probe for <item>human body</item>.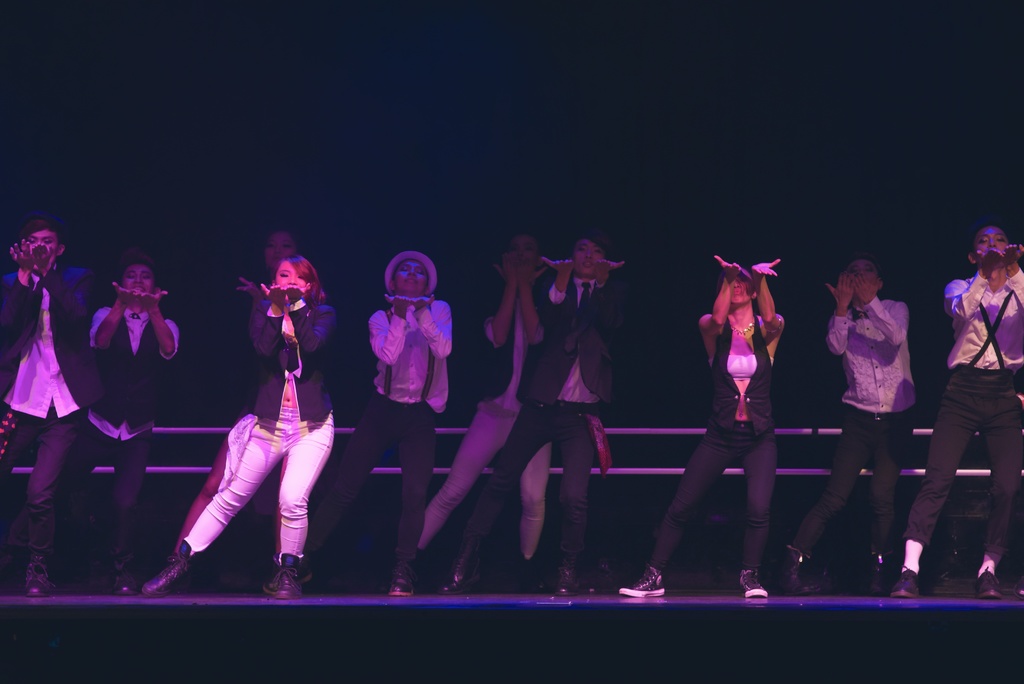
Probe result: (173,241,337,607).
